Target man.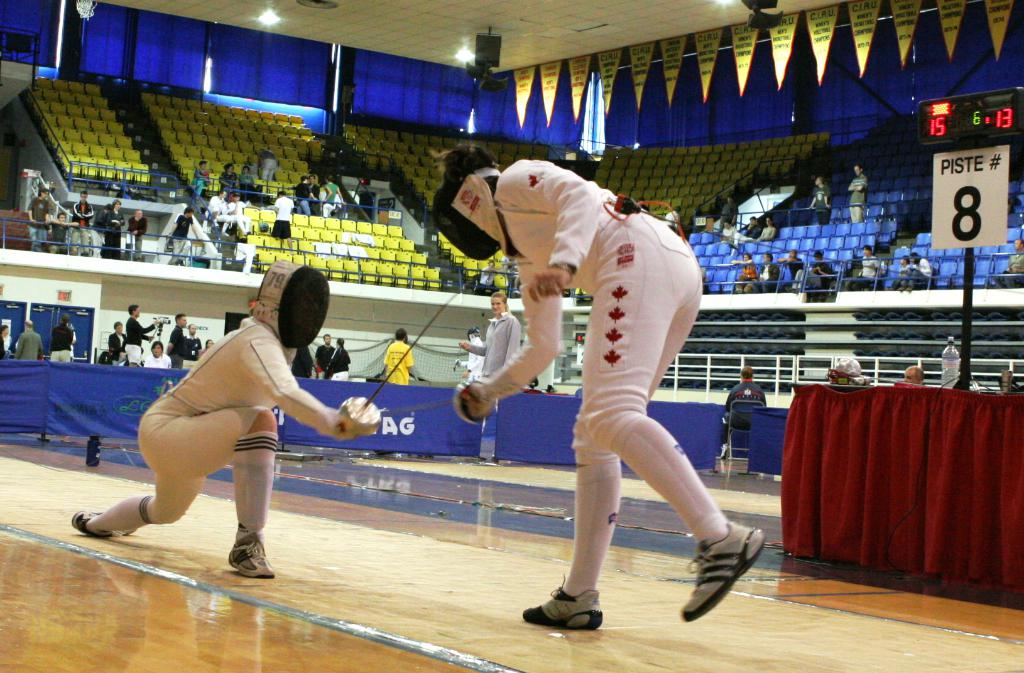
Target region: <bbox>49, 210, 79, 255</bbox>.
